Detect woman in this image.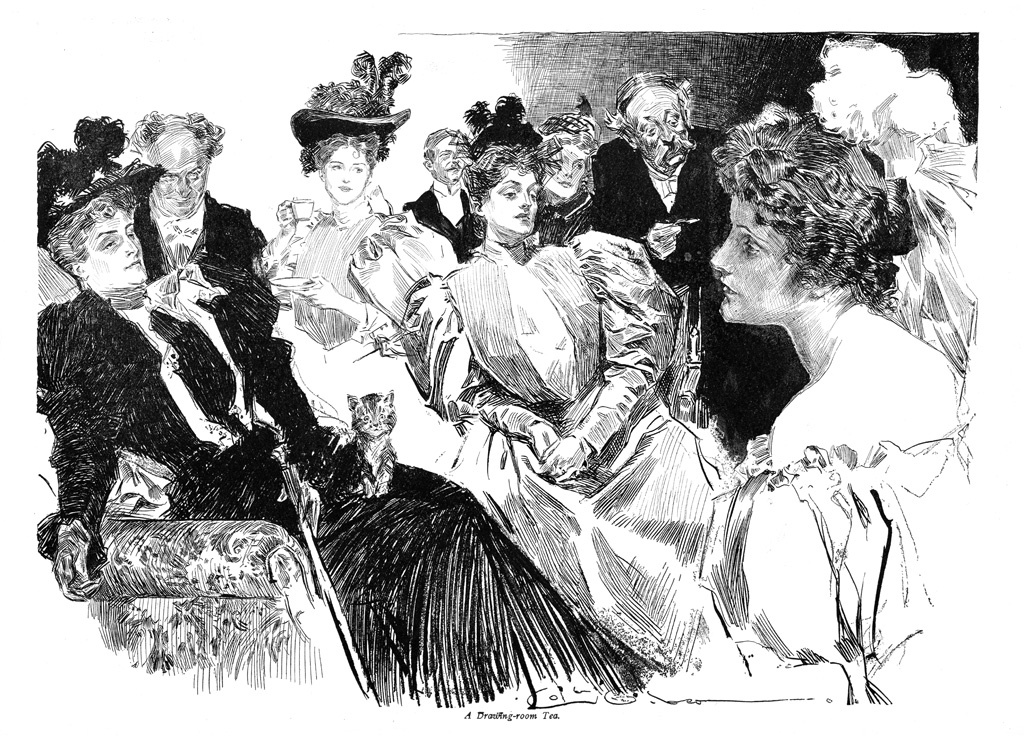
Detection: left=533, top=131, right=595, bottom=247.
